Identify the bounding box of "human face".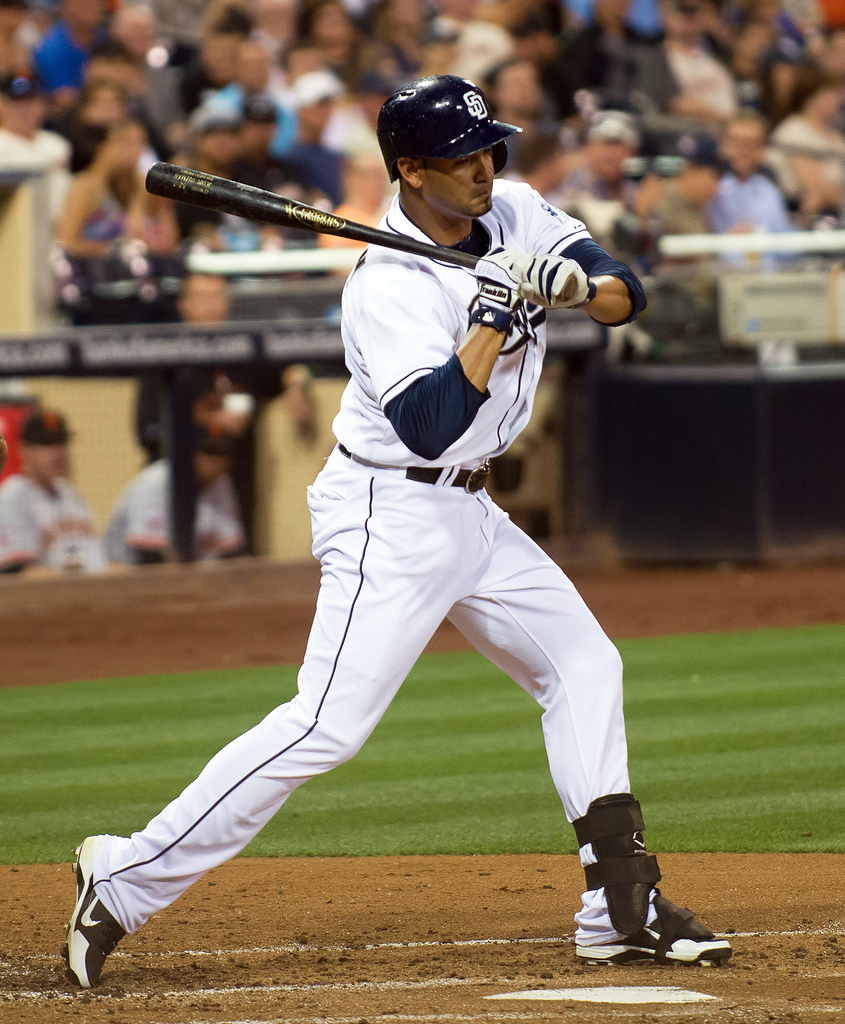
498, 61, 542, 115.
